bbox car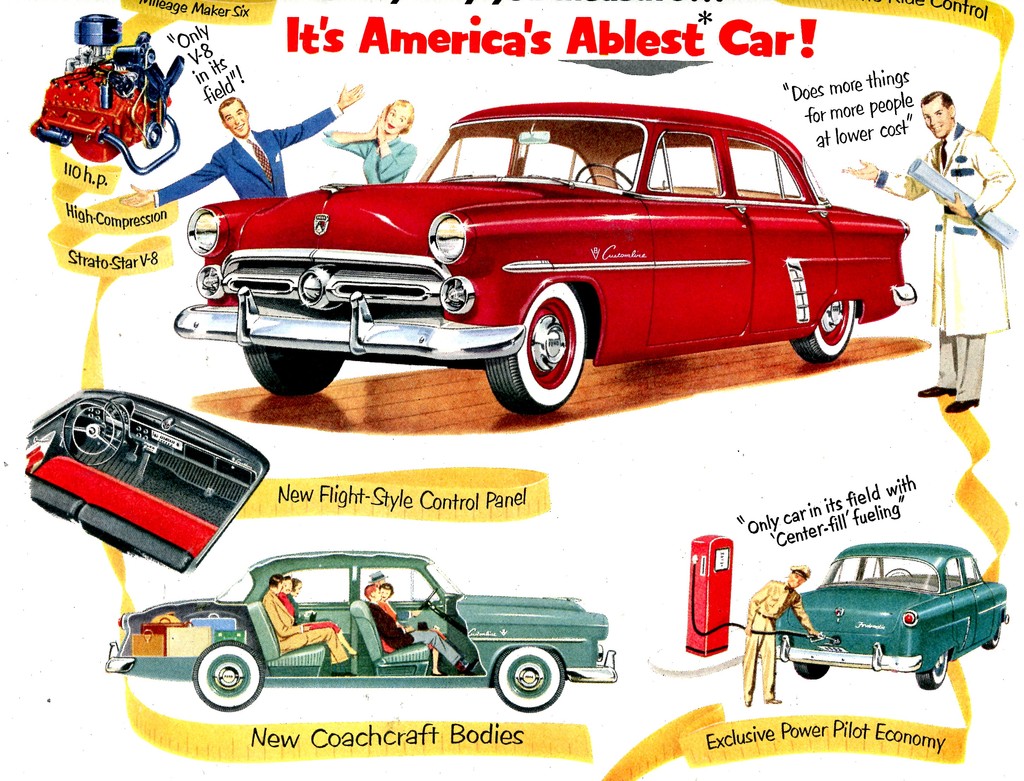
bbox=[758, 541, 1009, 691]
